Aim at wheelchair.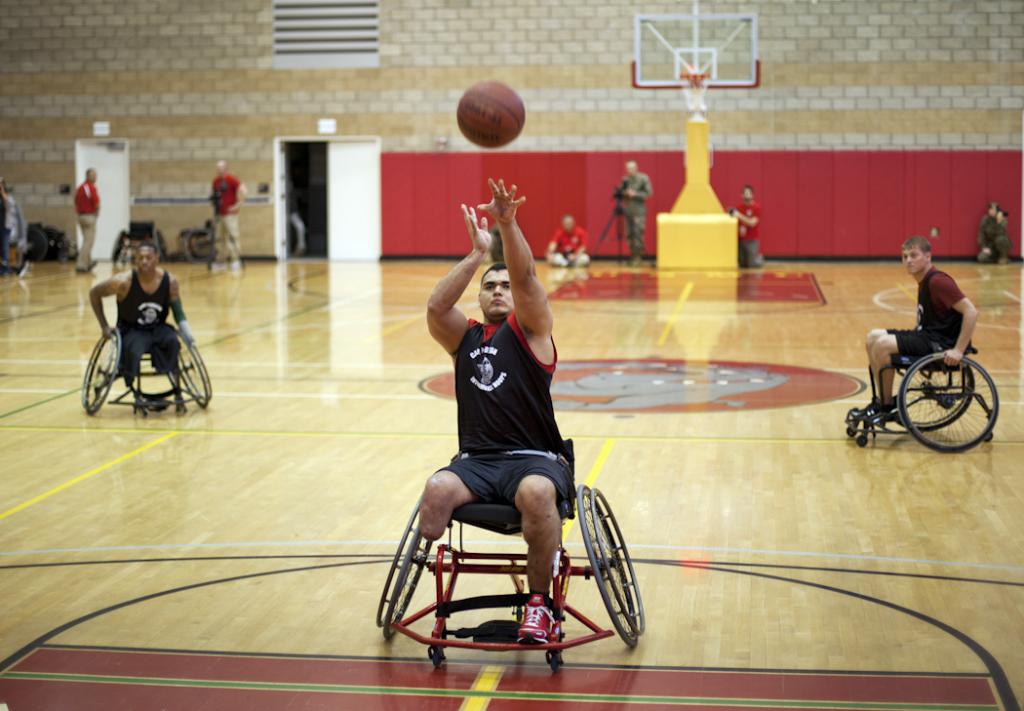
Aimed at 846, 325, 1002, 454.
